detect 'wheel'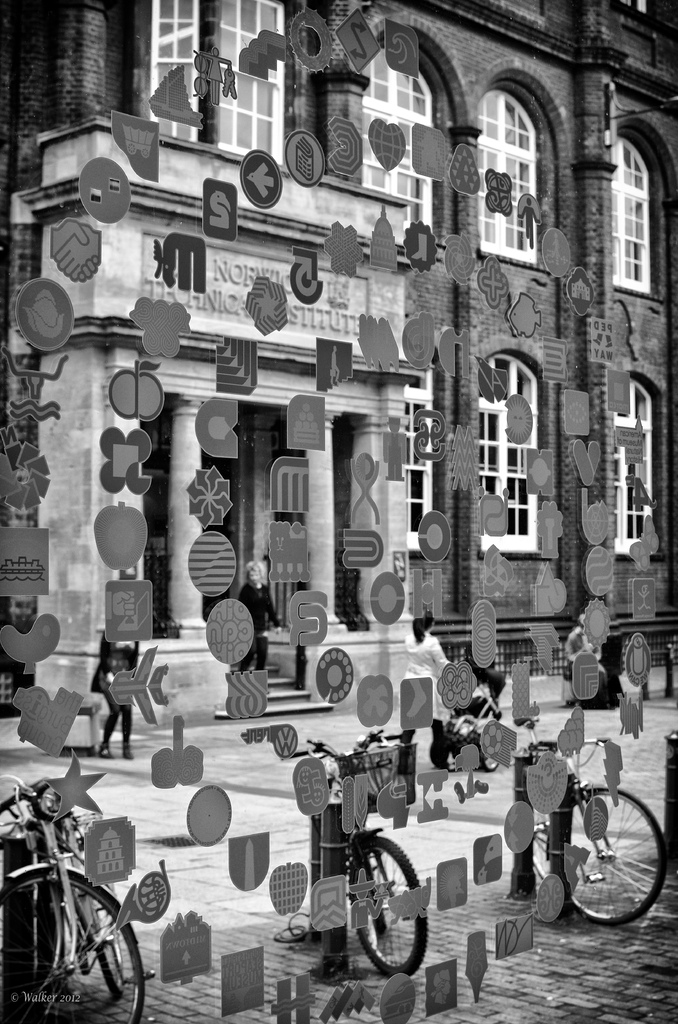
<bbox>569, 791, 668, 931</bbox>
